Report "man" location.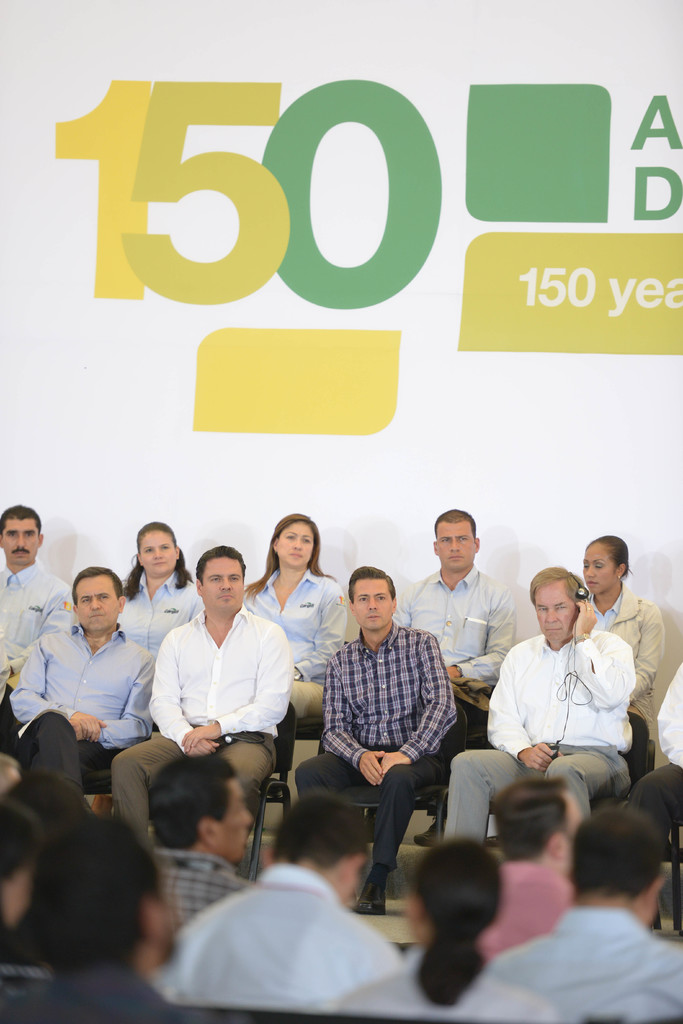
Report: (left=9, top=564, right=156, bottom=788).
